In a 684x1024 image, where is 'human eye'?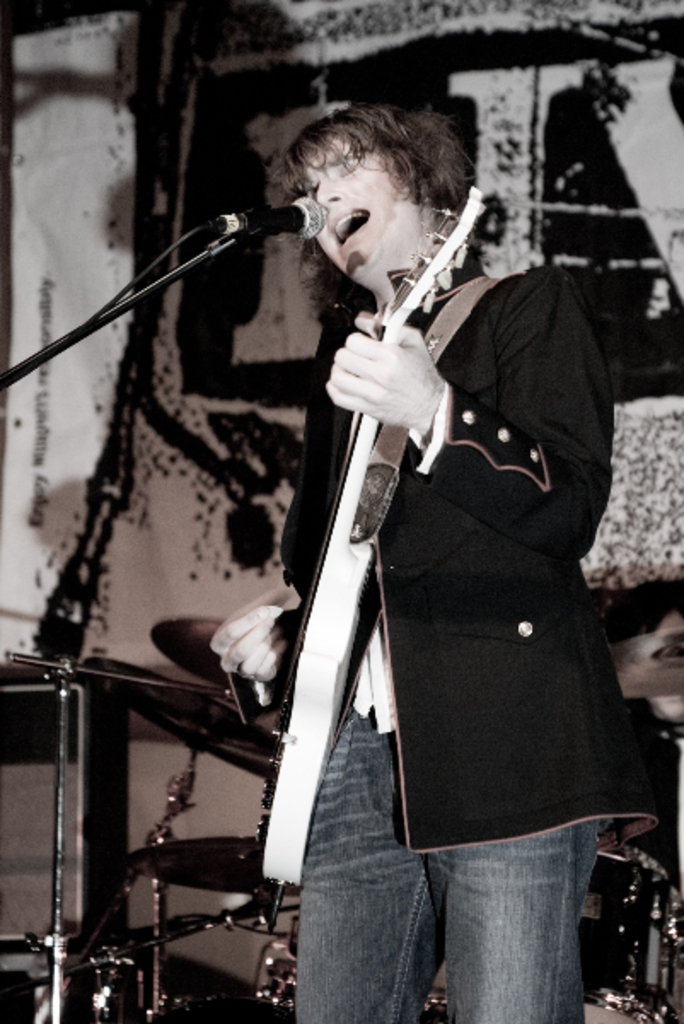
[339,159,360,179].
